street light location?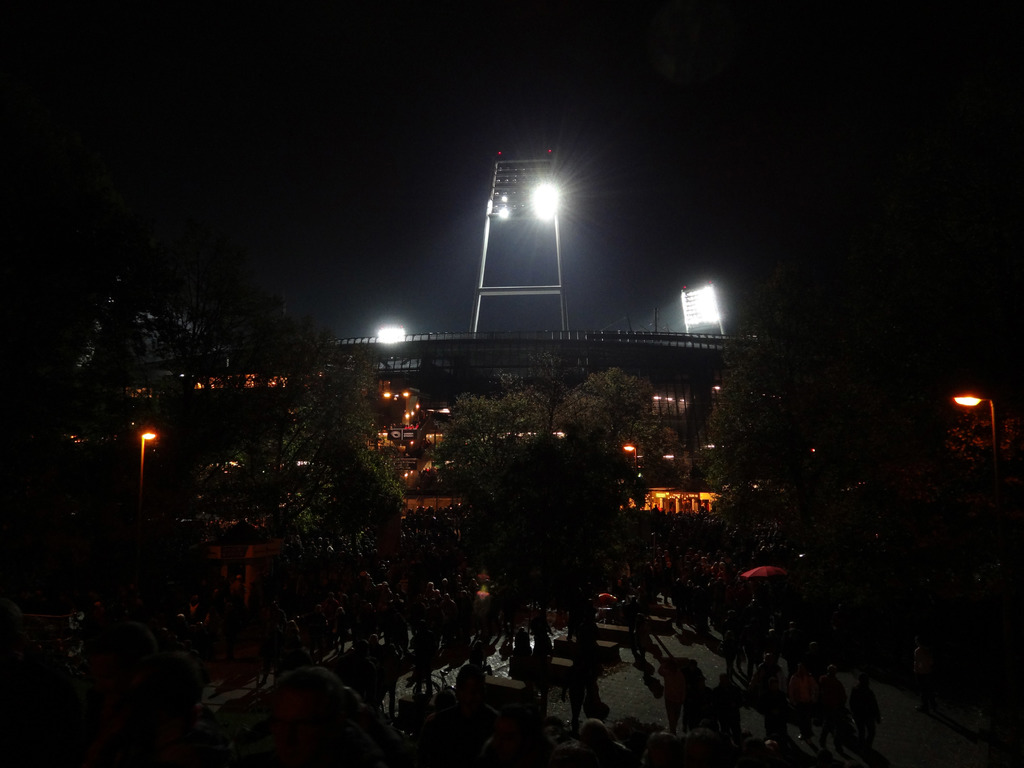
pyautogui.locateOnScreen(623, 440, 640, 471)
